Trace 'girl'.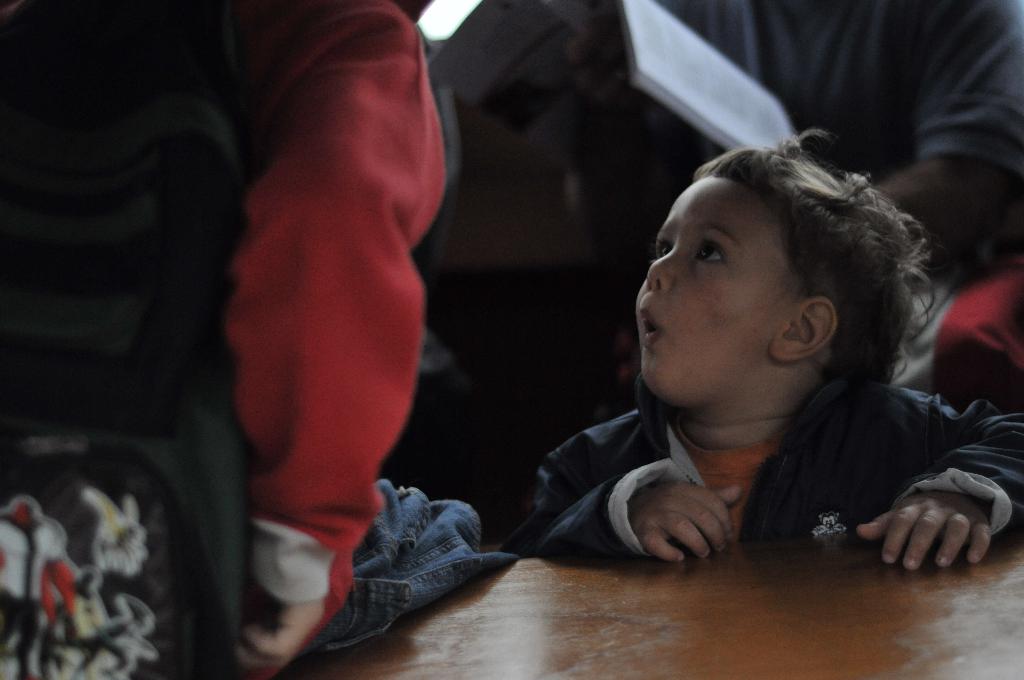
Traced to box(502, 124, 1023, 565).
